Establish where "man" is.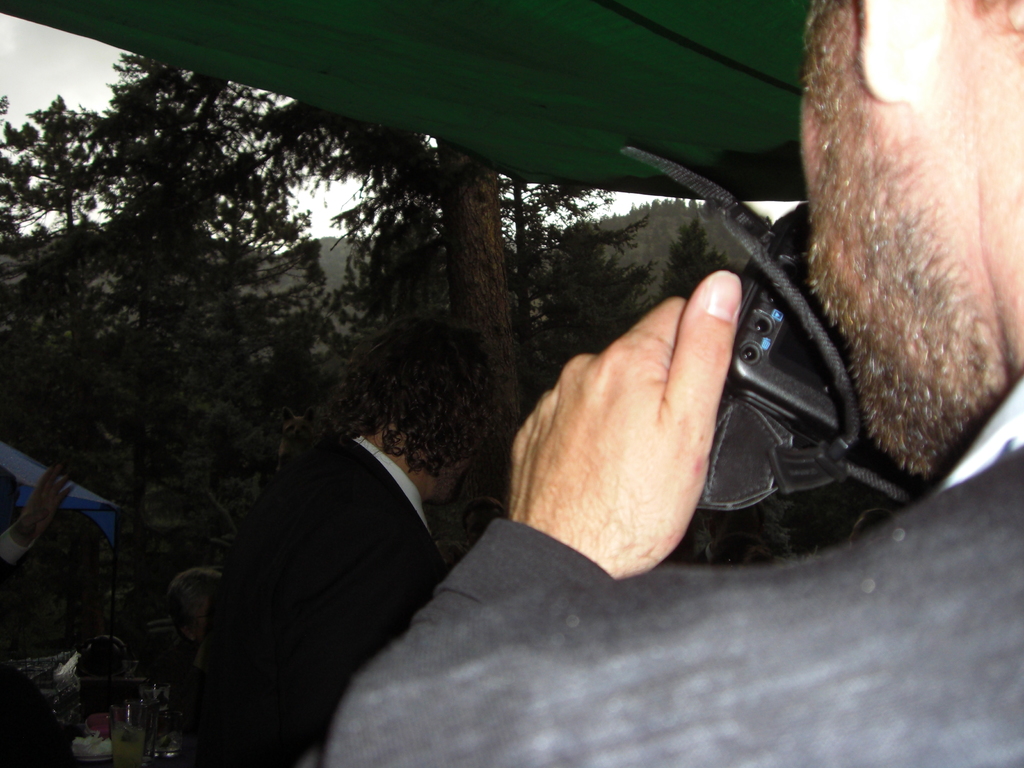
Established at 277/0/1023/743.
